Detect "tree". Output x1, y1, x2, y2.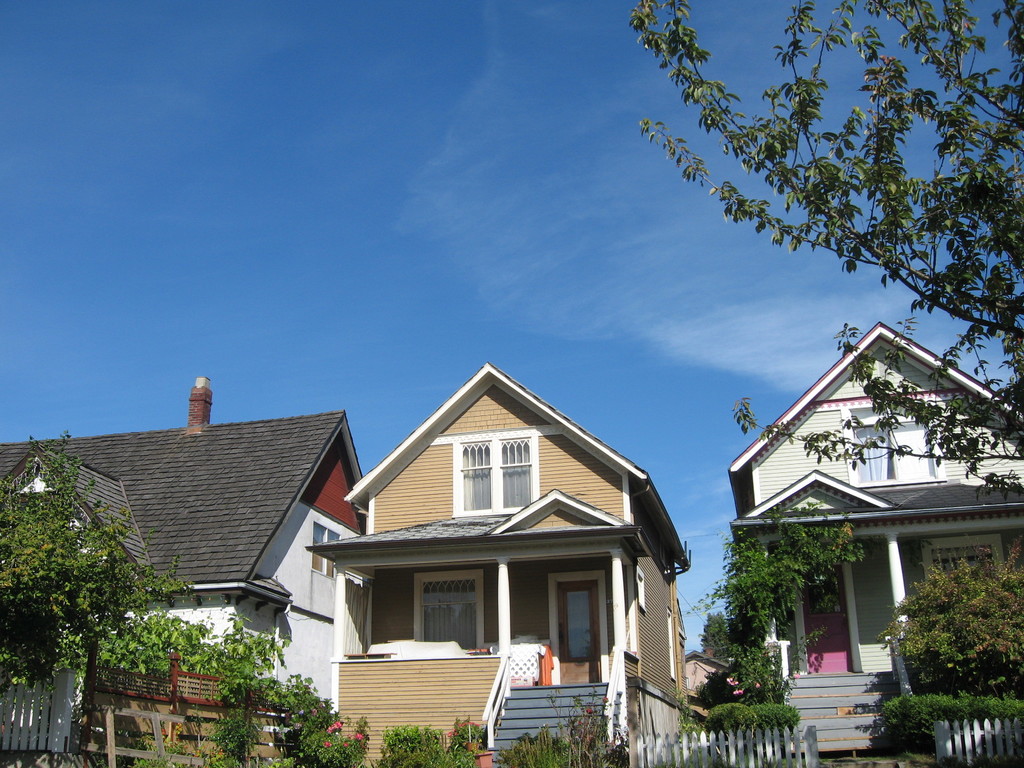
687, 495, 861, 643.
